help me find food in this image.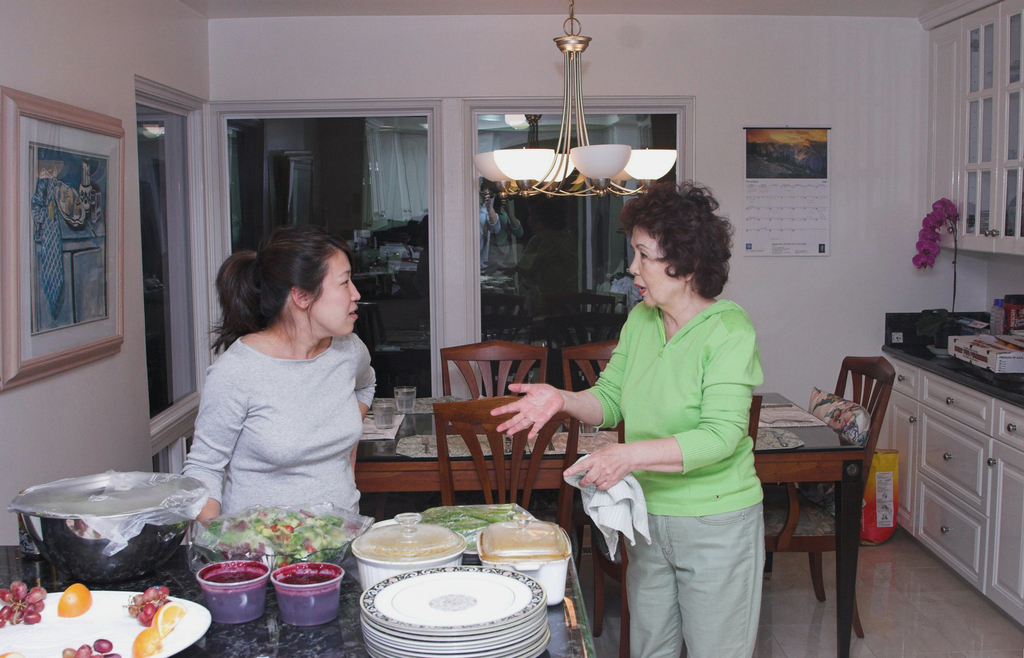
Found it: bbox(364, 537, 446, 560).
